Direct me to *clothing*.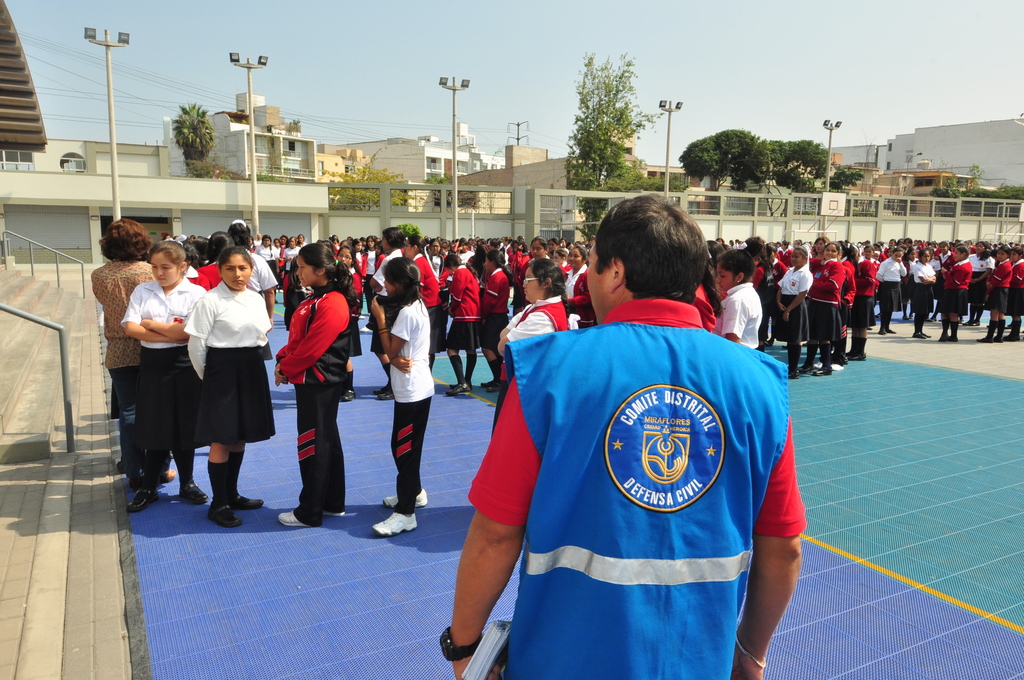
Direction: (479, 265, 515, 349).
